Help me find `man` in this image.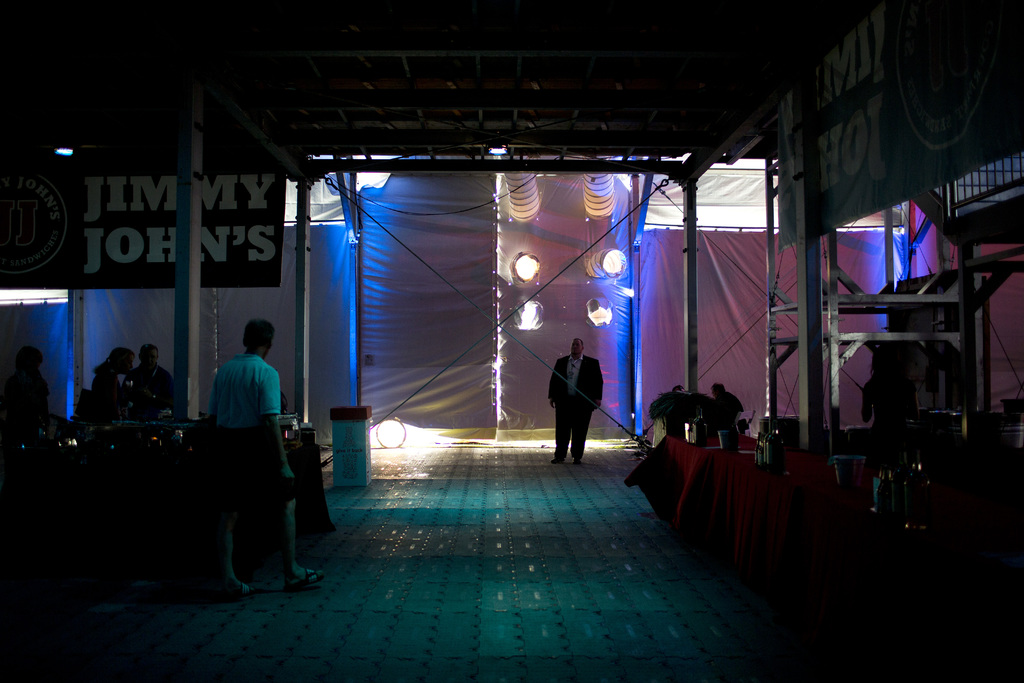
Found it: 550, 336, 601, 470.
